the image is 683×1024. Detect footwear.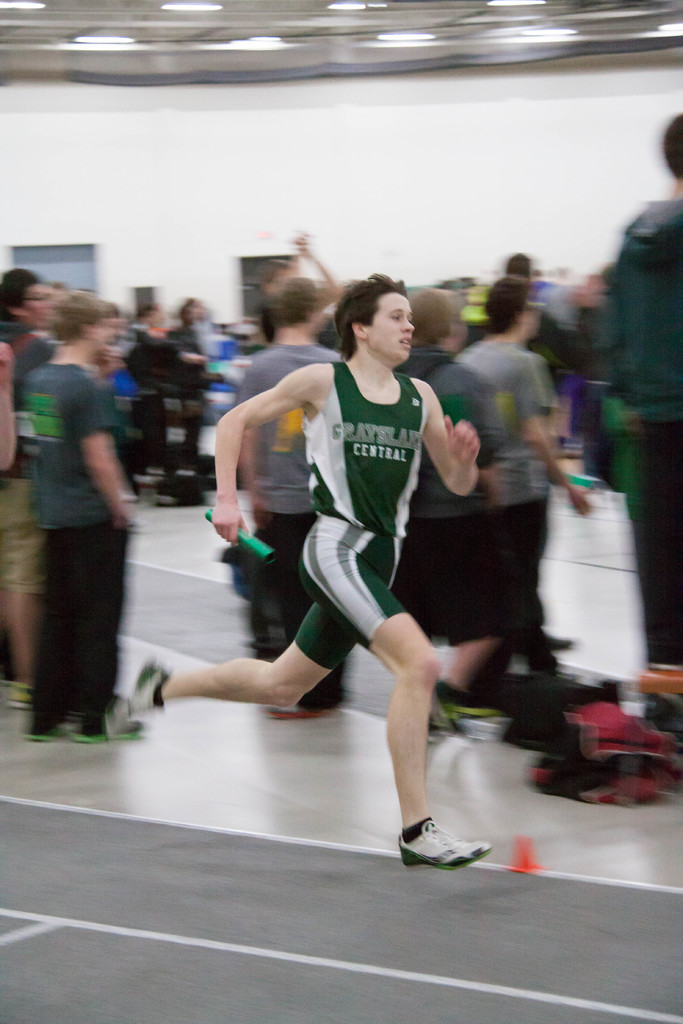
Detection: <box>404,820,490,867</box>.
